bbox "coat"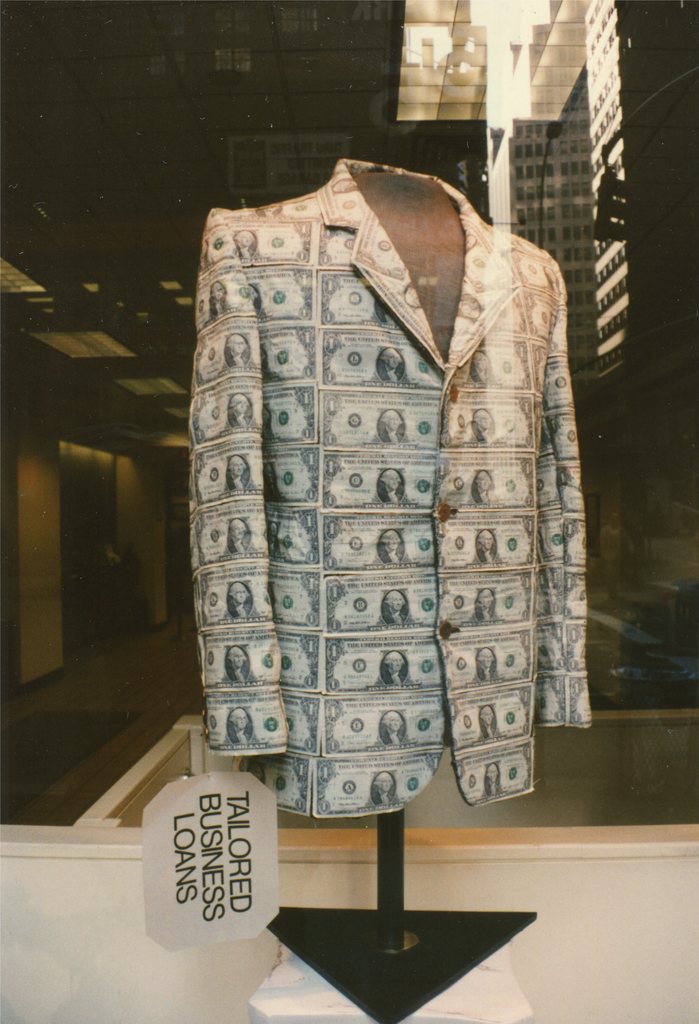
select_region(370, 792, 393, 804)
